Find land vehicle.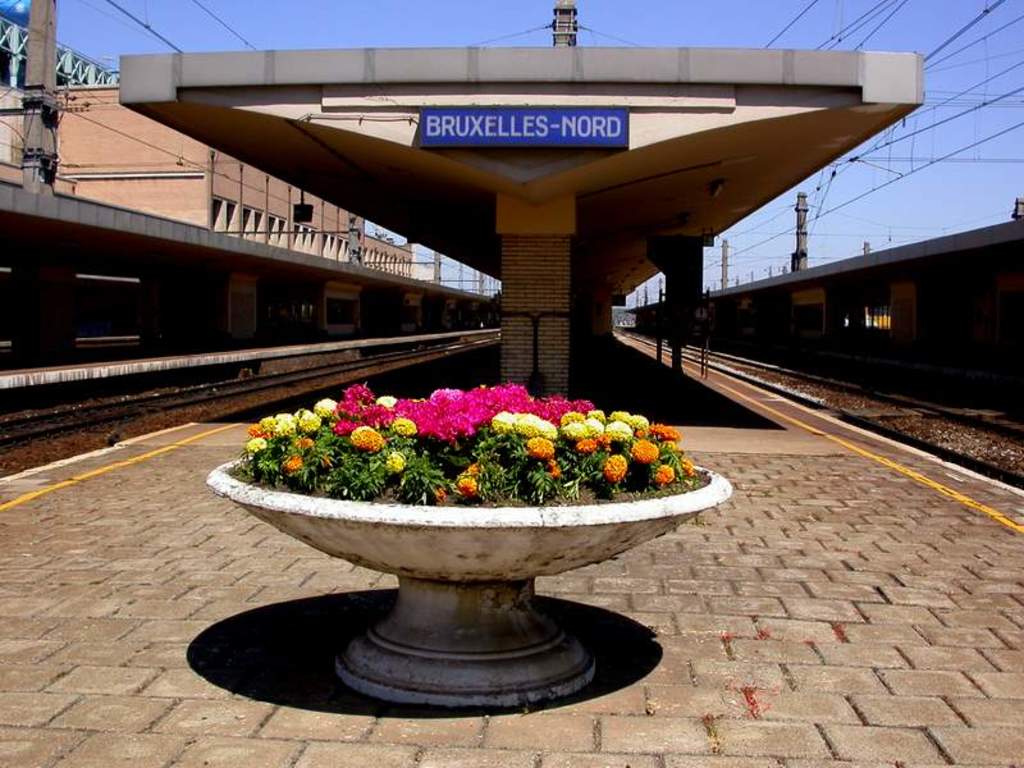
(left=623, top=207, right=1023, bottom=417).
